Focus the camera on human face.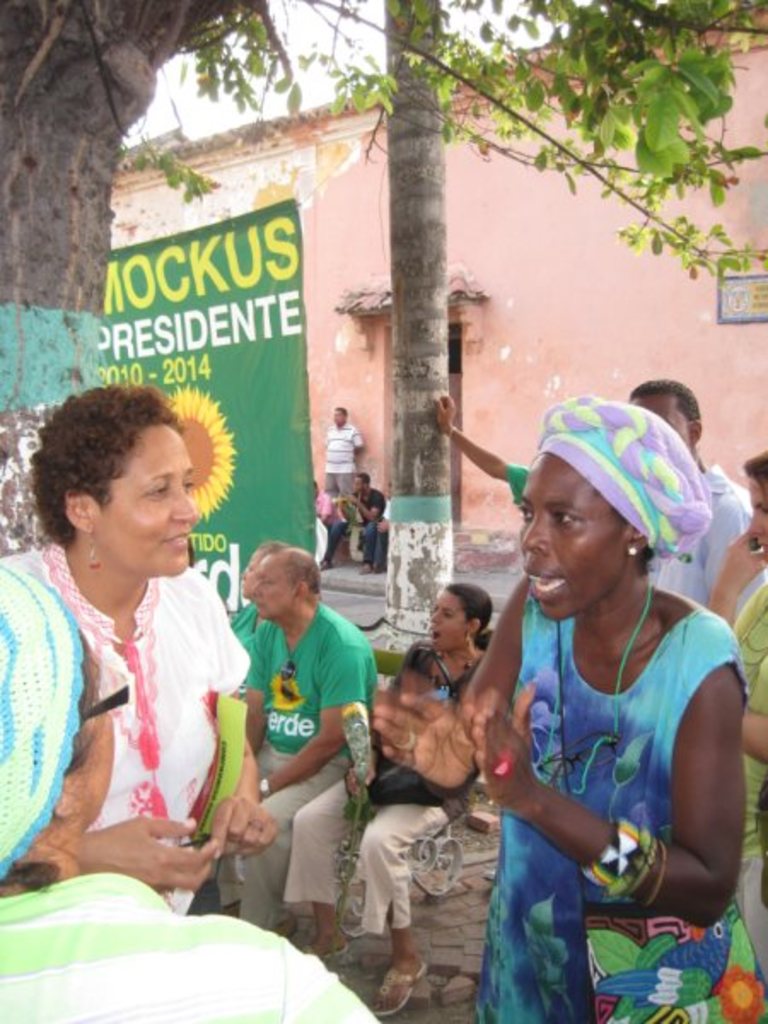
Focus region: 241:550:263:597.
